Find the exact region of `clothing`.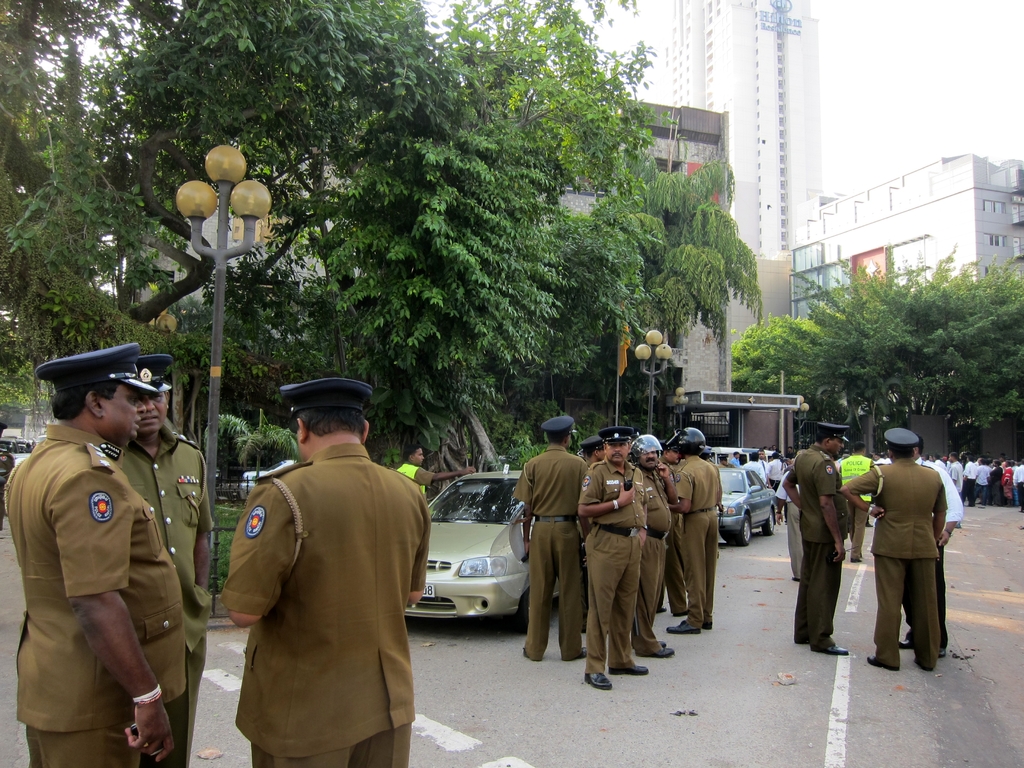
Exact region: <region>115, 419, 214, 767</region>.
